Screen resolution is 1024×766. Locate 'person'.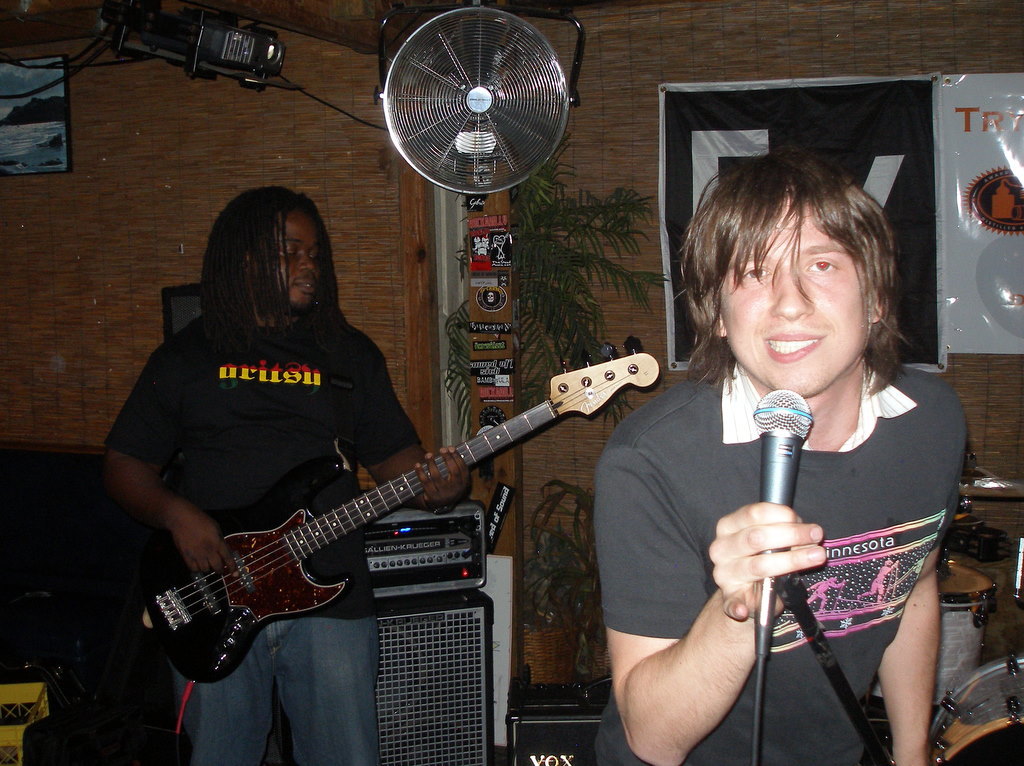
95 182 463 765.
